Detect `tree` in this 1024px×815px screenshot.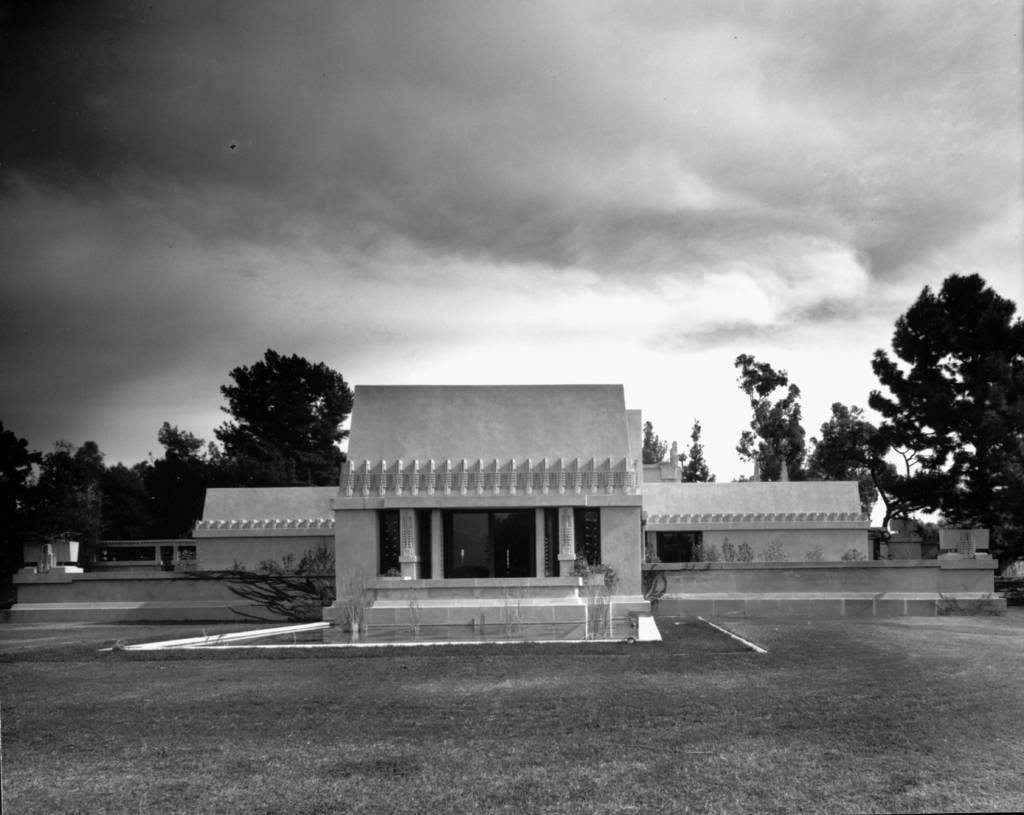
Detection: locate(204, 350, 355, 481).
